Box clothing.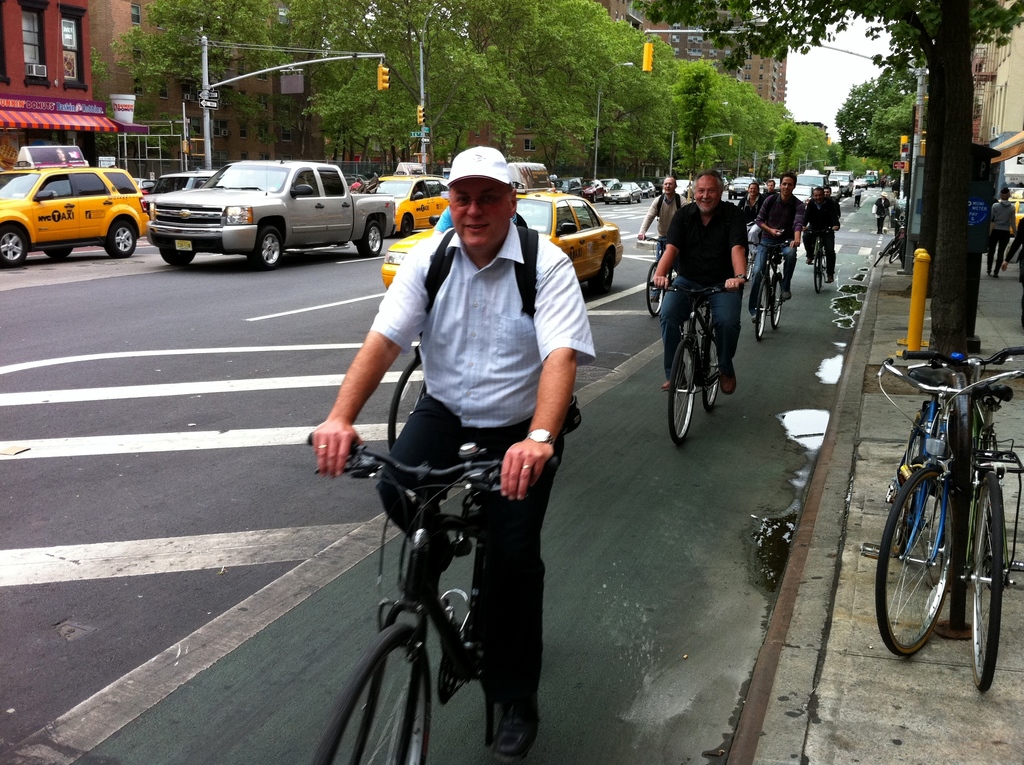
{"left": 350, "top": 170, "right": 582, "bottom": 628}.
